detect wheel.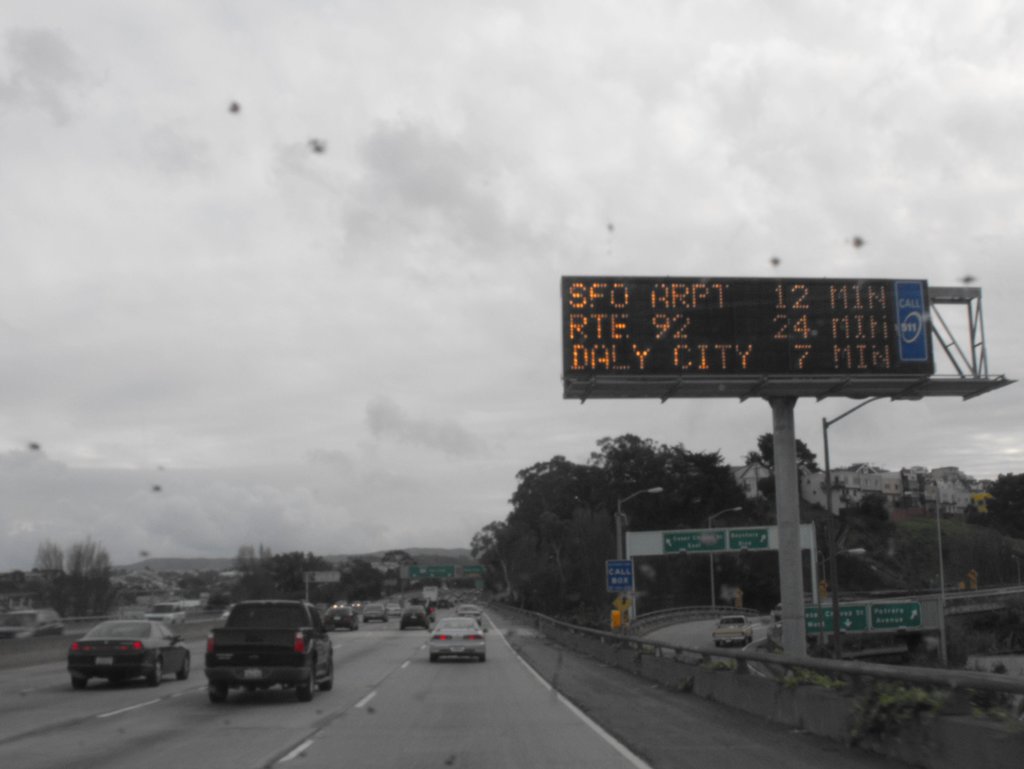
Detected at x1=175 y1=656 x2=191 y2=678.
